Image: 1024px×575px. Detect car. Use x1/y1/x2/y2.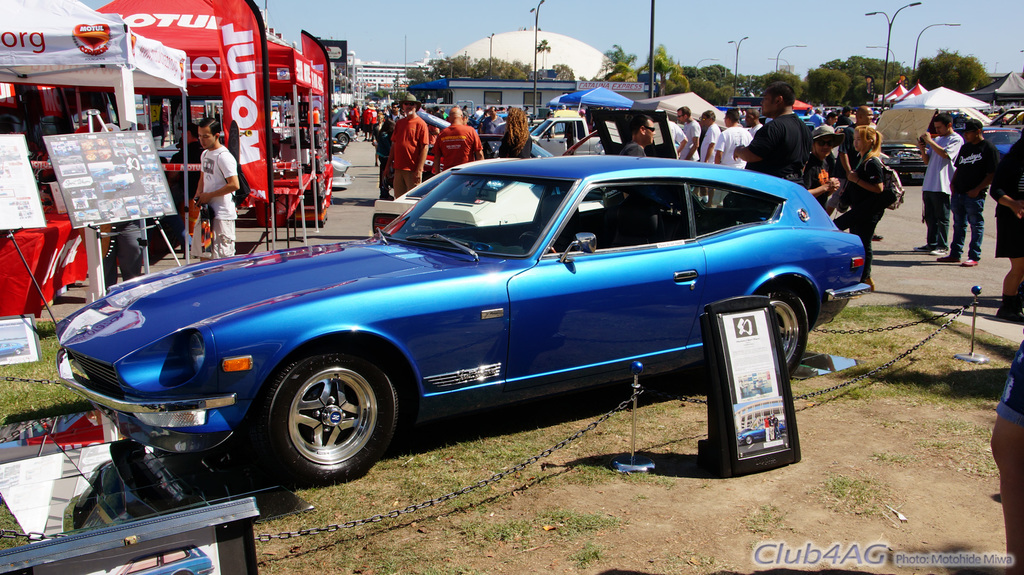
42/152/835/482.
